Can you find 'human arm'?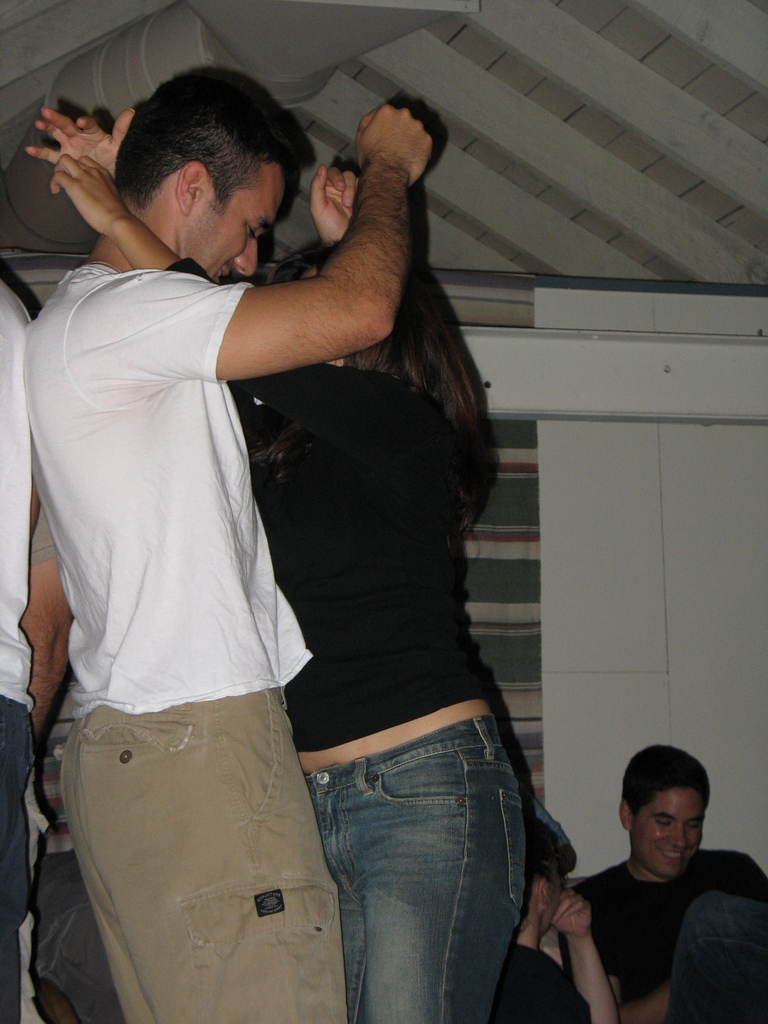
Yes, bounding box: 11/492/77/730.
